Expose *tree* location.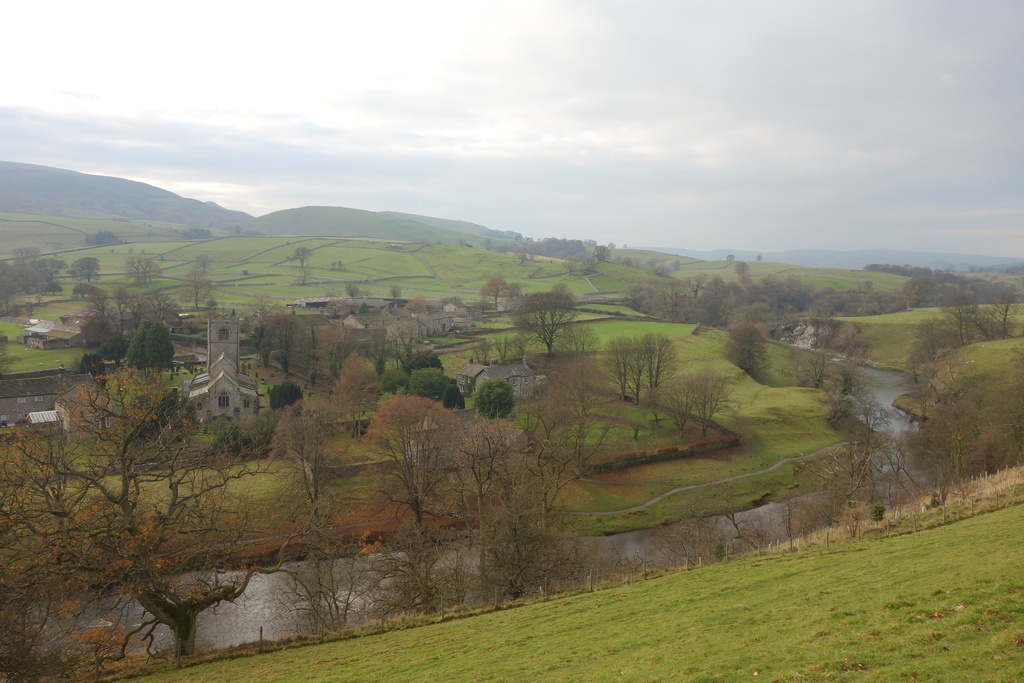
Exposed at region(648, 371, 700, 441).
